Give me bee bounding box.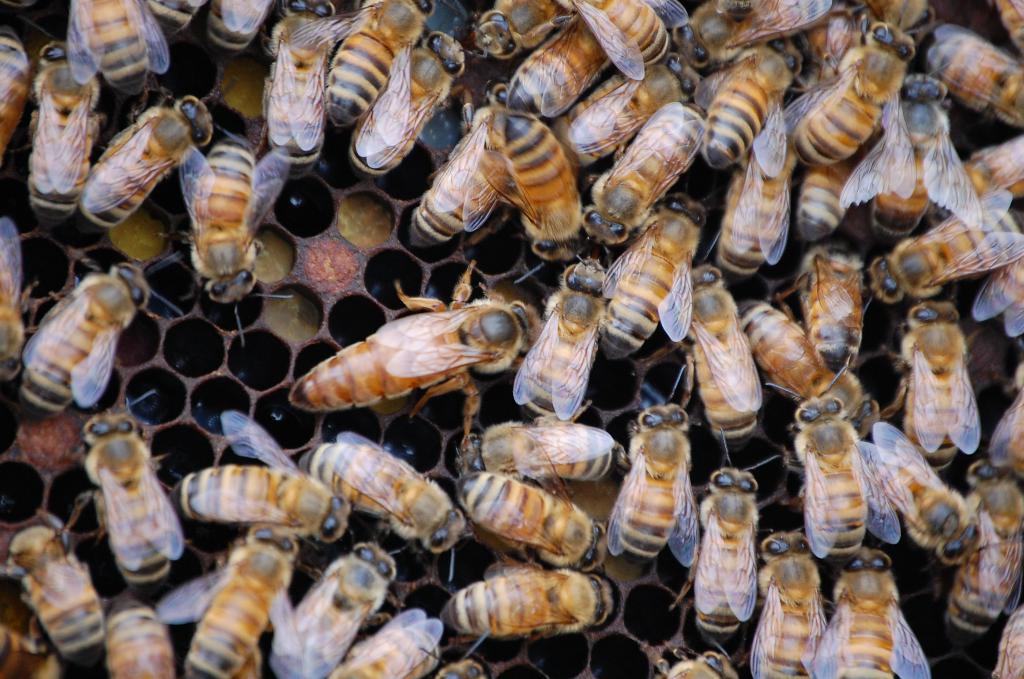
{"x1": 323, "y1": 0, "x2": 420, "y2": 133}.
